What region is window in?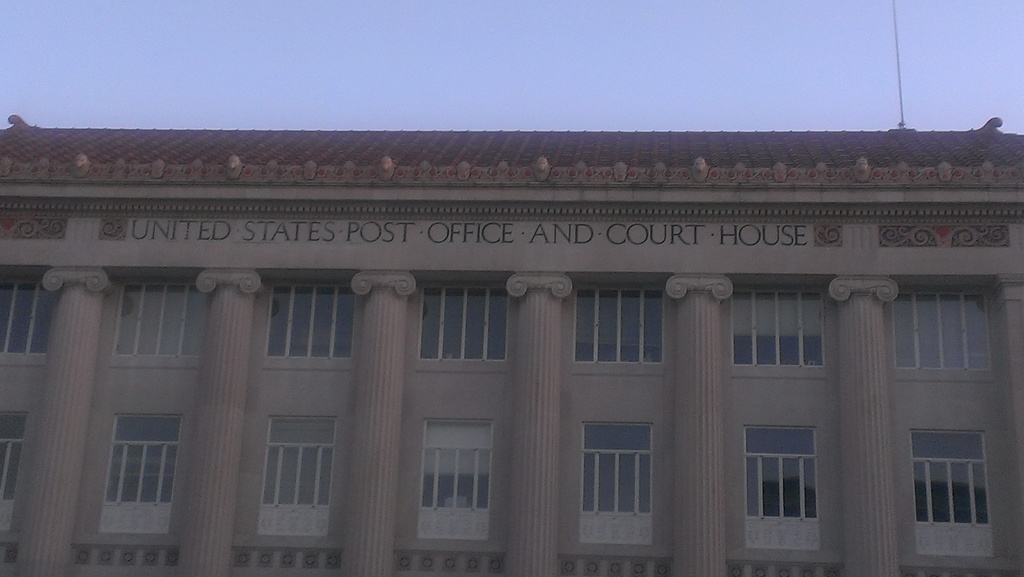
<region>885, 284, 1000, 375</region>.
